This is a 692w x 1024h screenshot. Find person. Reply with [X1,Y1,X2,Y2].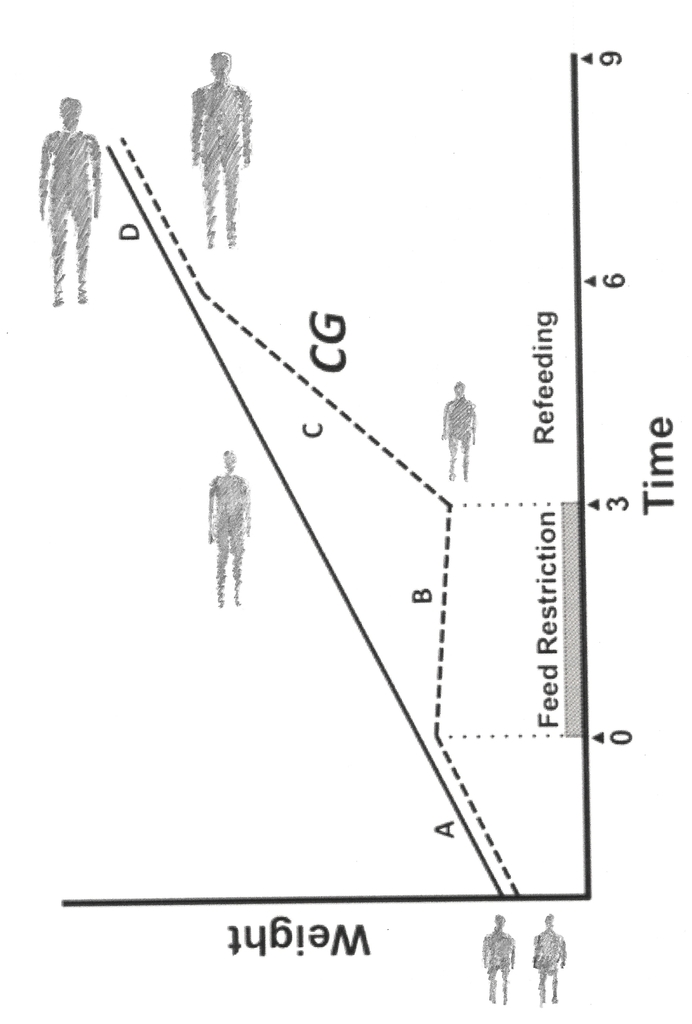
[531,915,566,1003].
